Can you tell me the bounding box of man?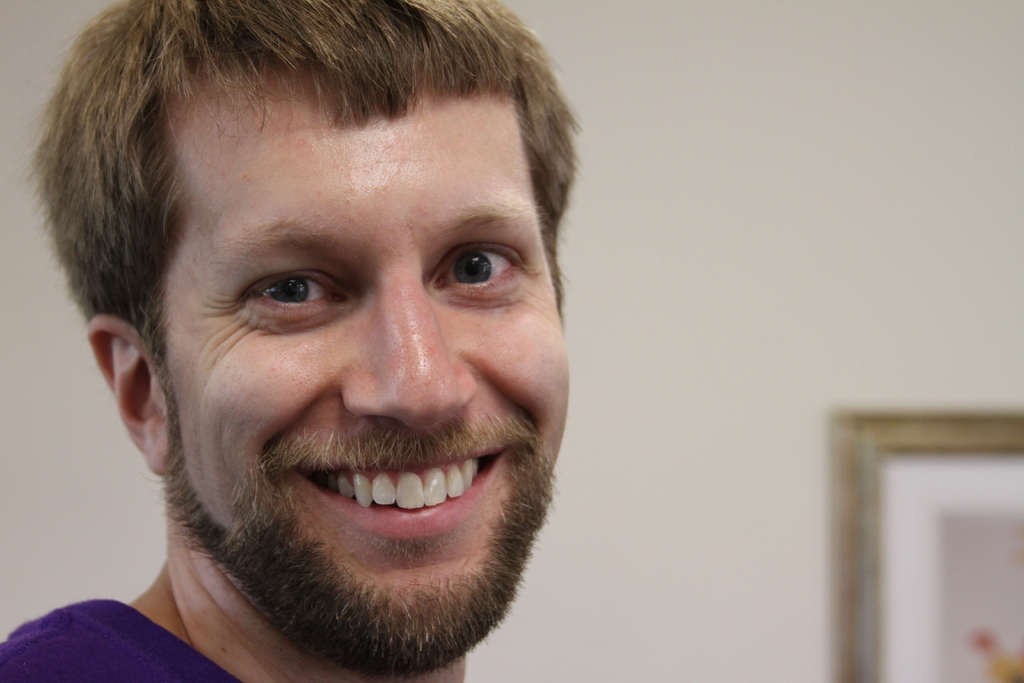
[0, 0, 685, 682].
